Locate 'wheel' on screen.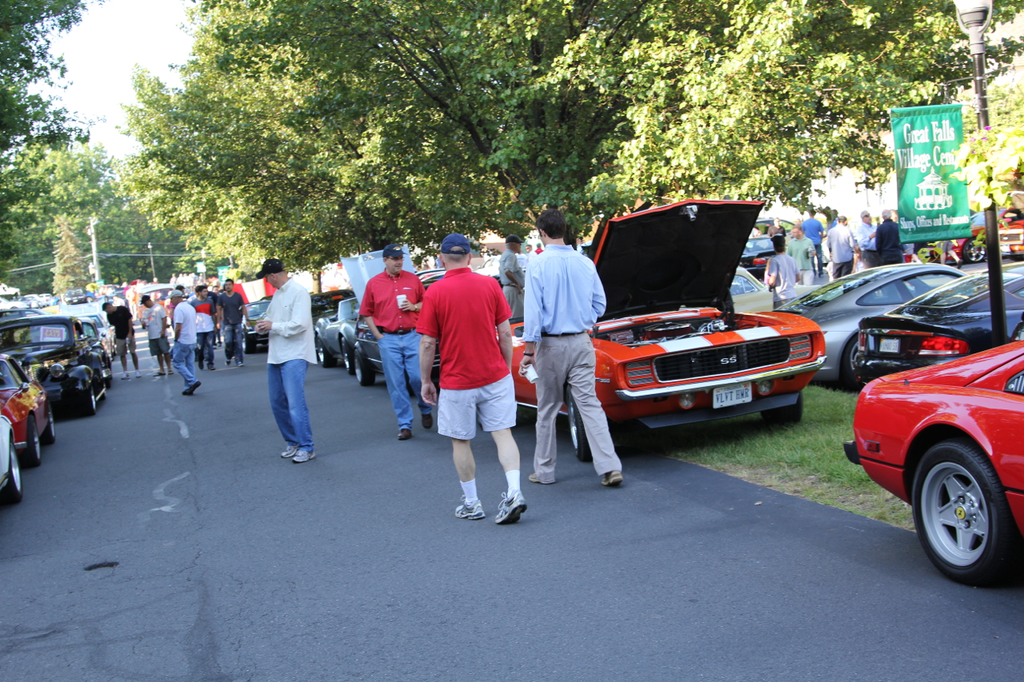
On screen at x1=311, y1=336, x2=338, y2=368.
